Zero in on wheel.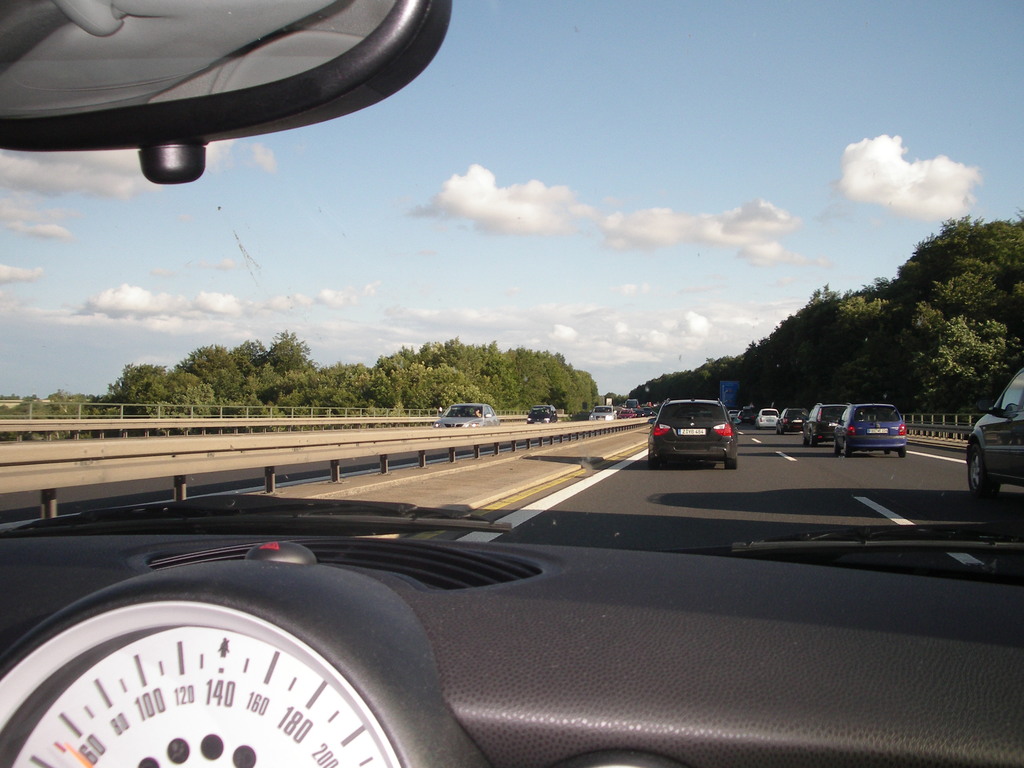
Zeroed in: (x1=967, y1=451, x2=999, y2=497).
